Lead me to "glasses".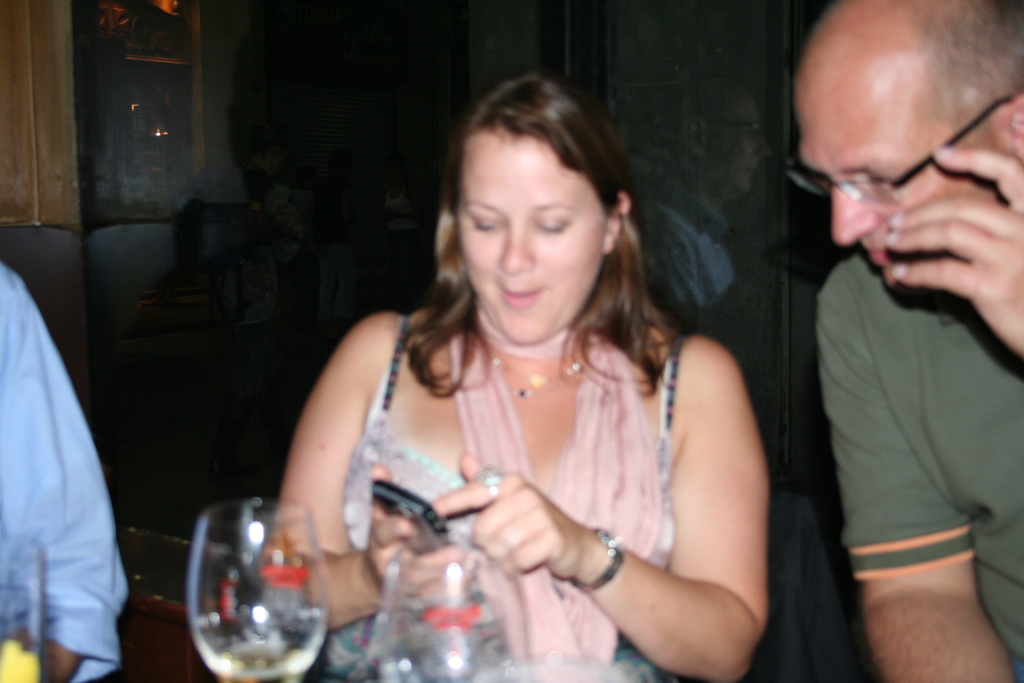
Lead to bbox(796, 123, 1010, 213).
